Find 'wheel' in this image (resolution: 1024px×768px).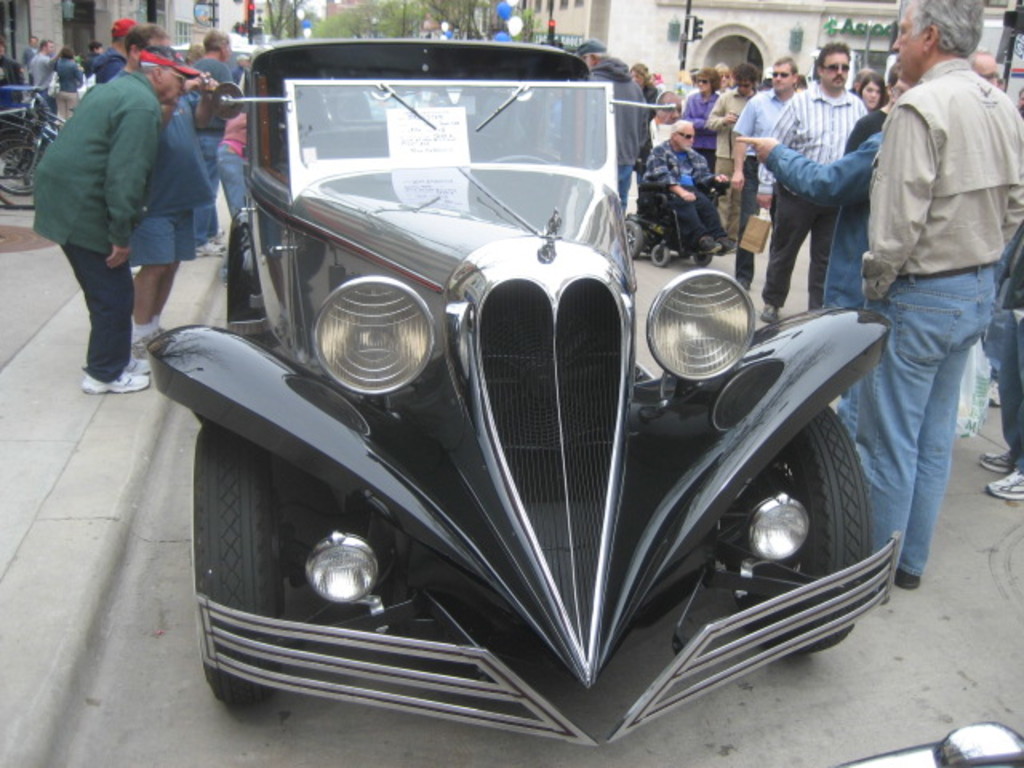
{"left": 693, "top": 253, "right": 714, "bottom": 266}.
